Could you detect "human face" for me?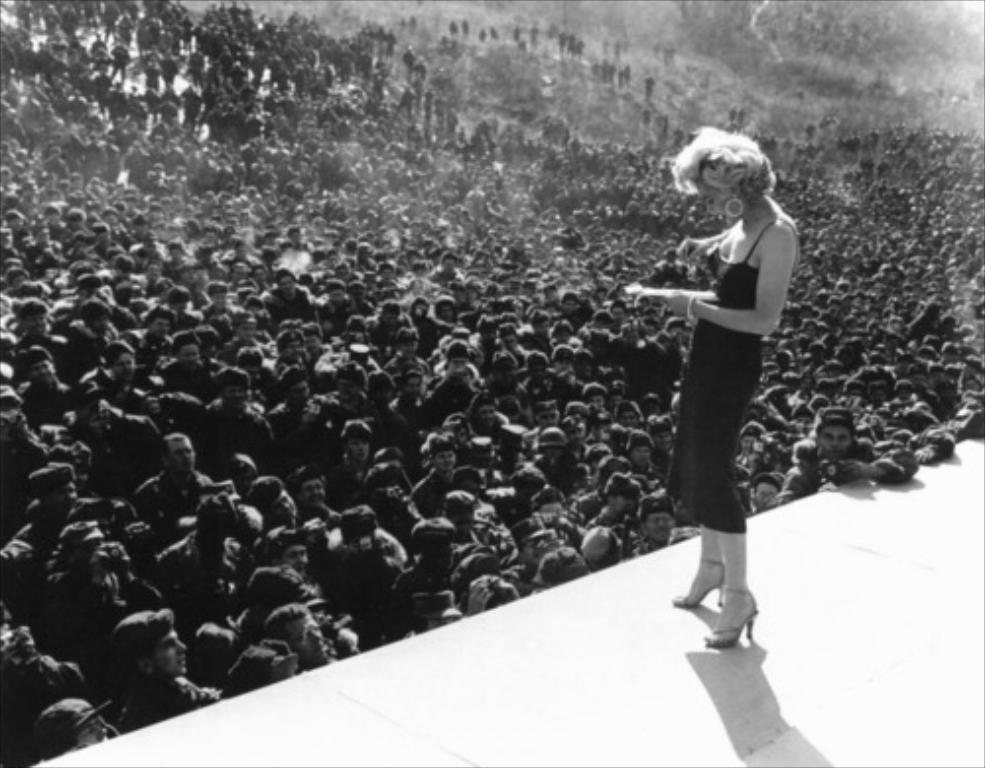
Detection result: 699, 181, 735, 230.
